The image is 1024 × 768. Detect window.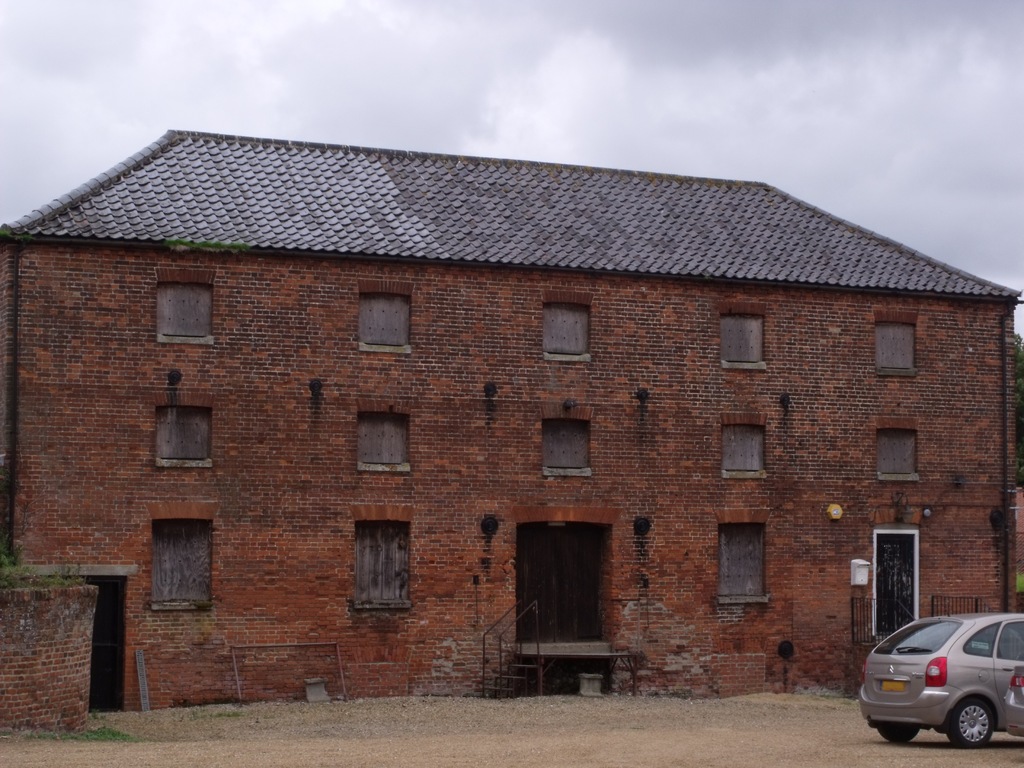
Detection: detection(351, 519, 415, 610).
